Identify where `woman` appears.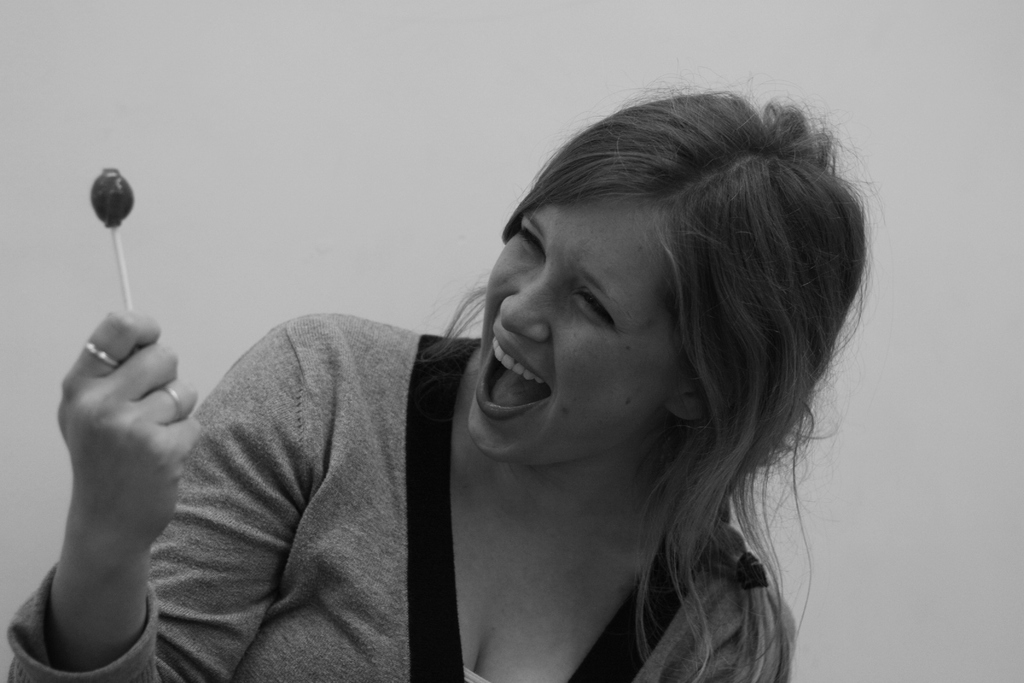
Appears at locate(96, 111, 902, 665).
